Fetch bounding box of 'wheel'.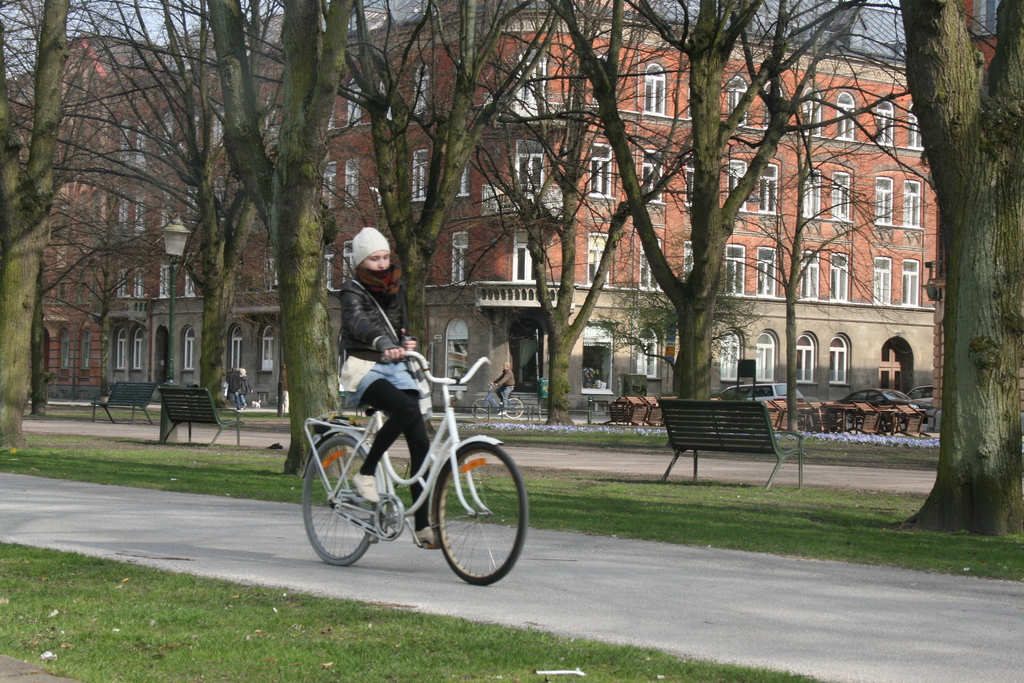
Bbox: (294,427,395,572).
